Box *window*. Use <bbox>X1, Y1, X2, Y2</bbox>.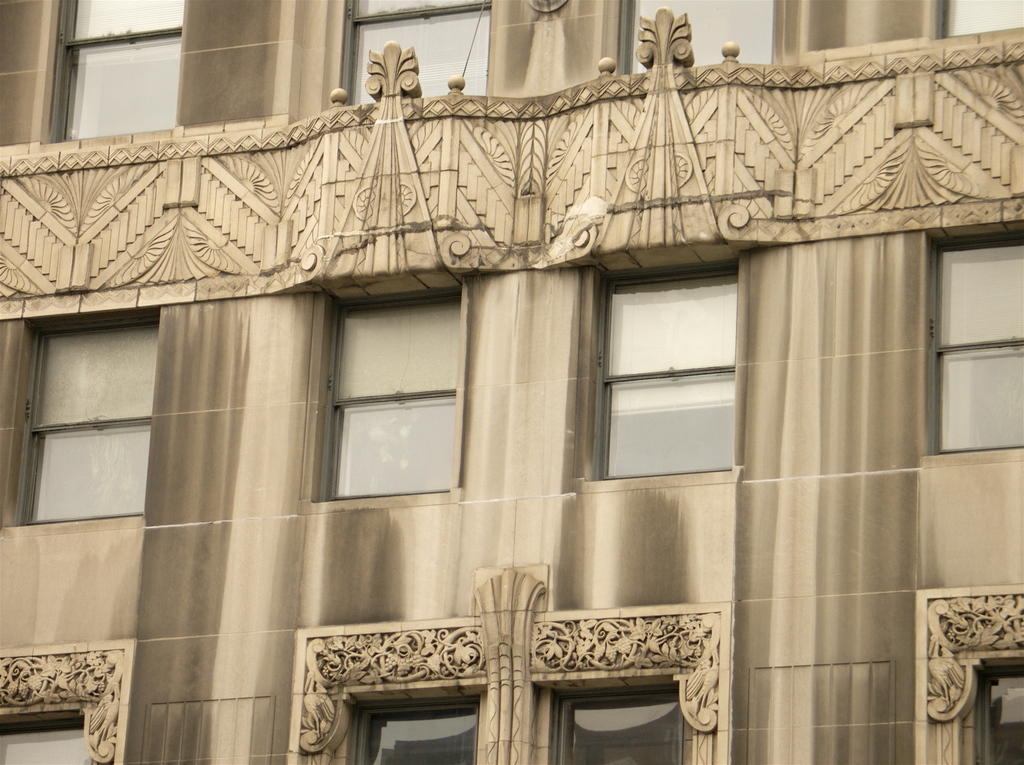
<bbox>313, 288, 459, 497</bbox>.
